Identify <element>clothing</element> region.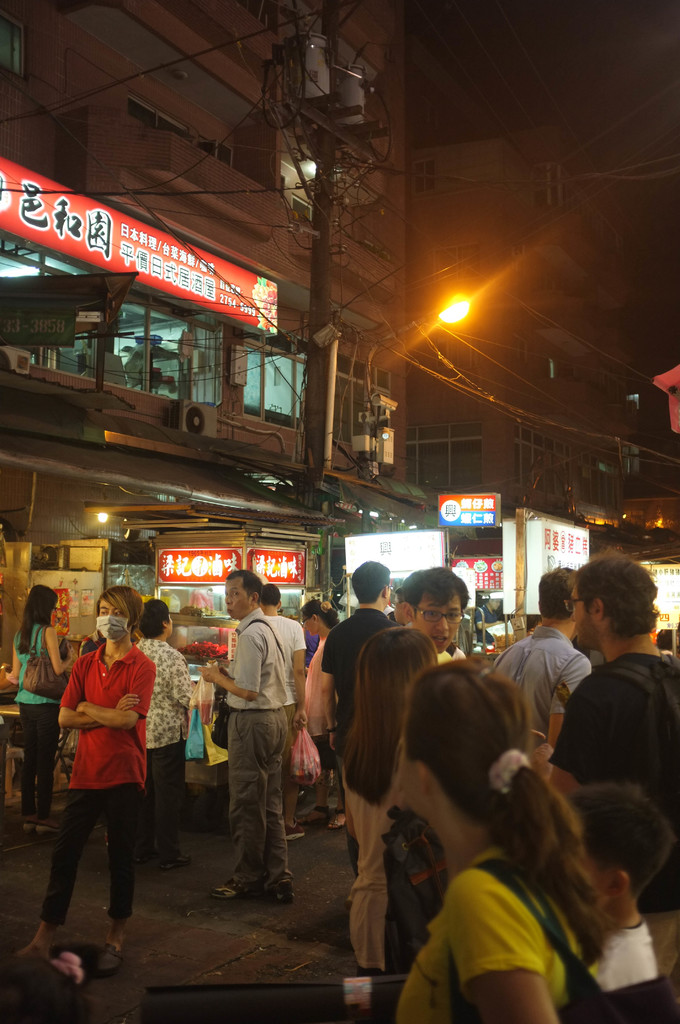
Region: 10 620 68 827.
